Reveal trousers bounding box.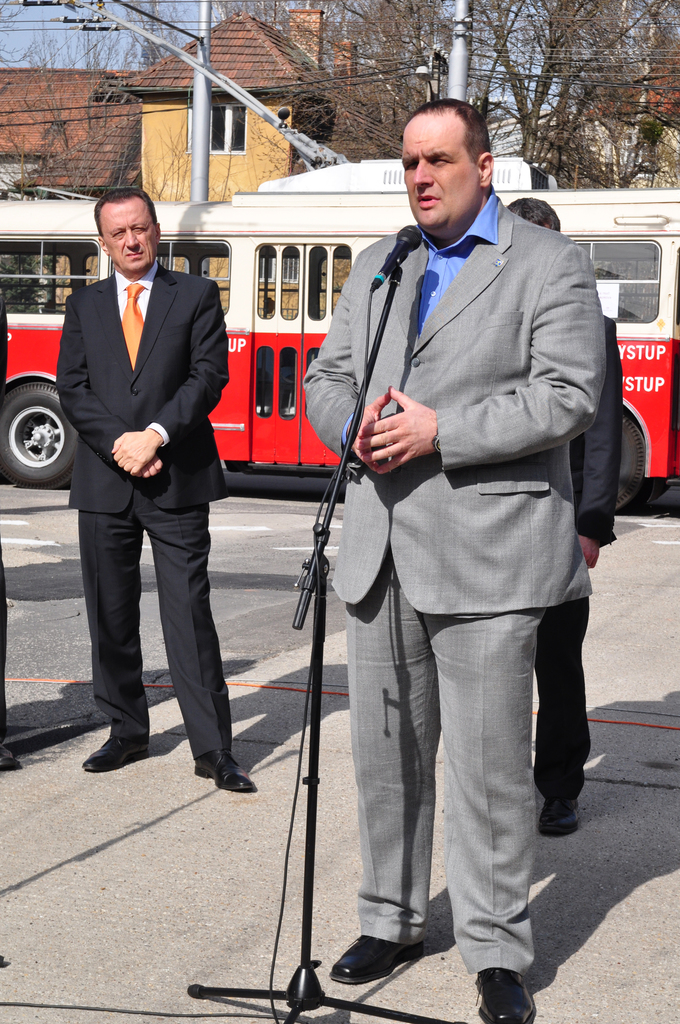
Revealed: {"left": 542, "top": 586, "right": 595, "bottom": 806}.
